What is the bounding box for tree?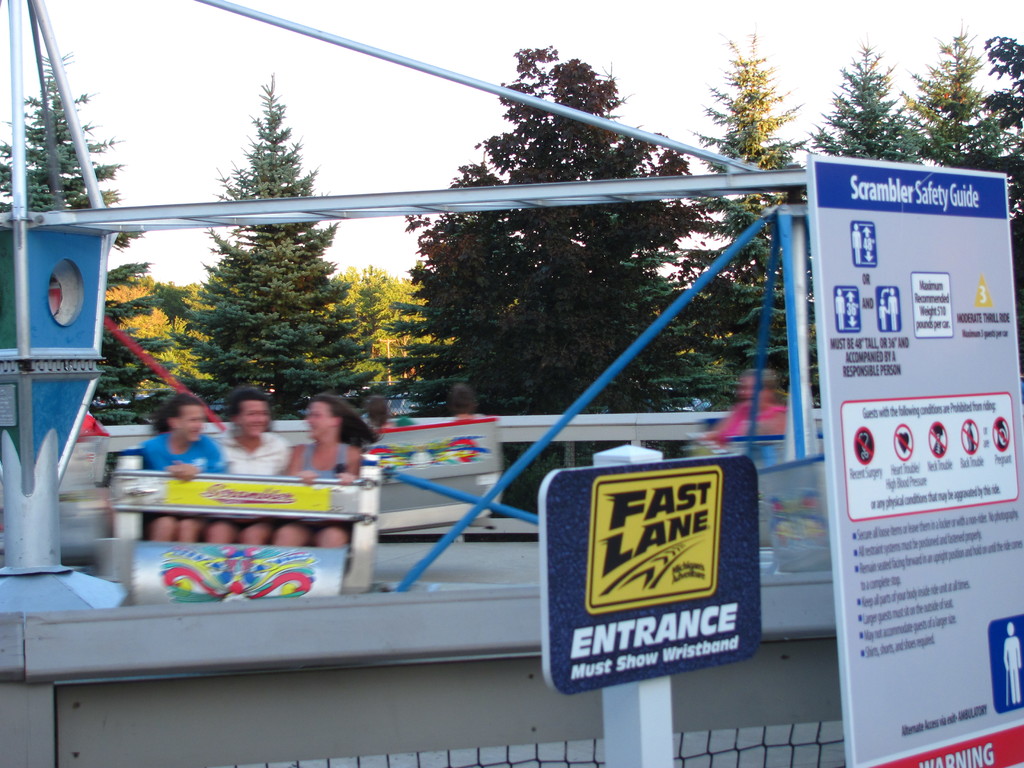
(0, 47, 138, 426).
